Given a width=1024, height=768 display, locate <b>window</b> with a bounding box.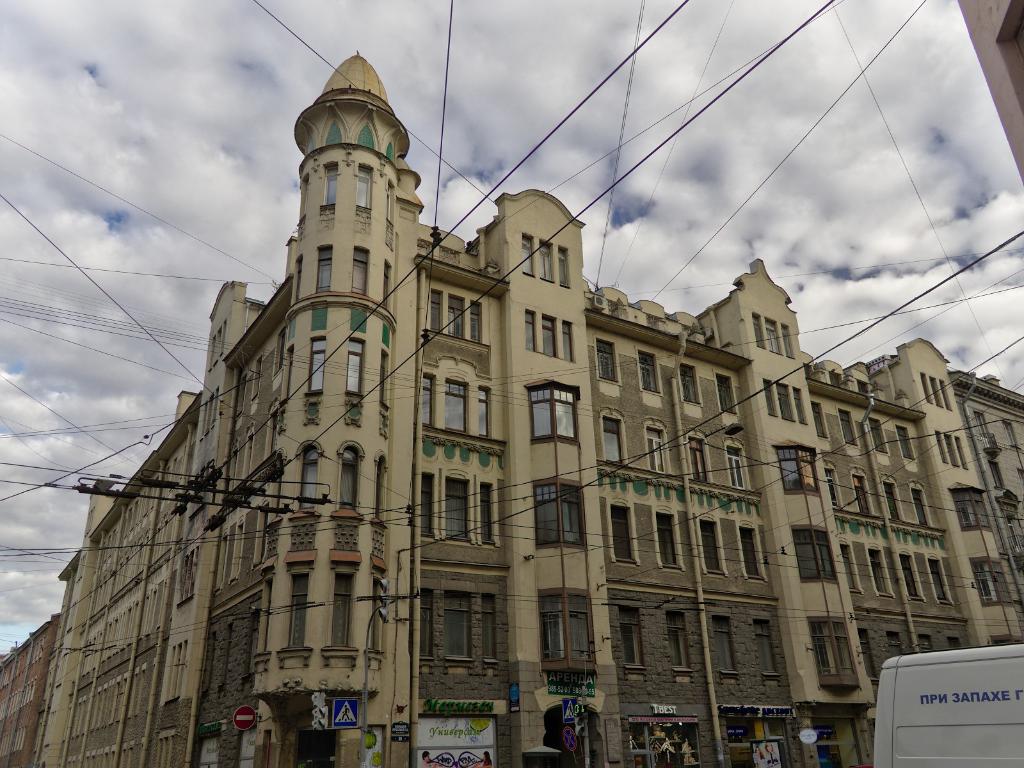
Located: left=752, top=620, right=784, bottom=679.
